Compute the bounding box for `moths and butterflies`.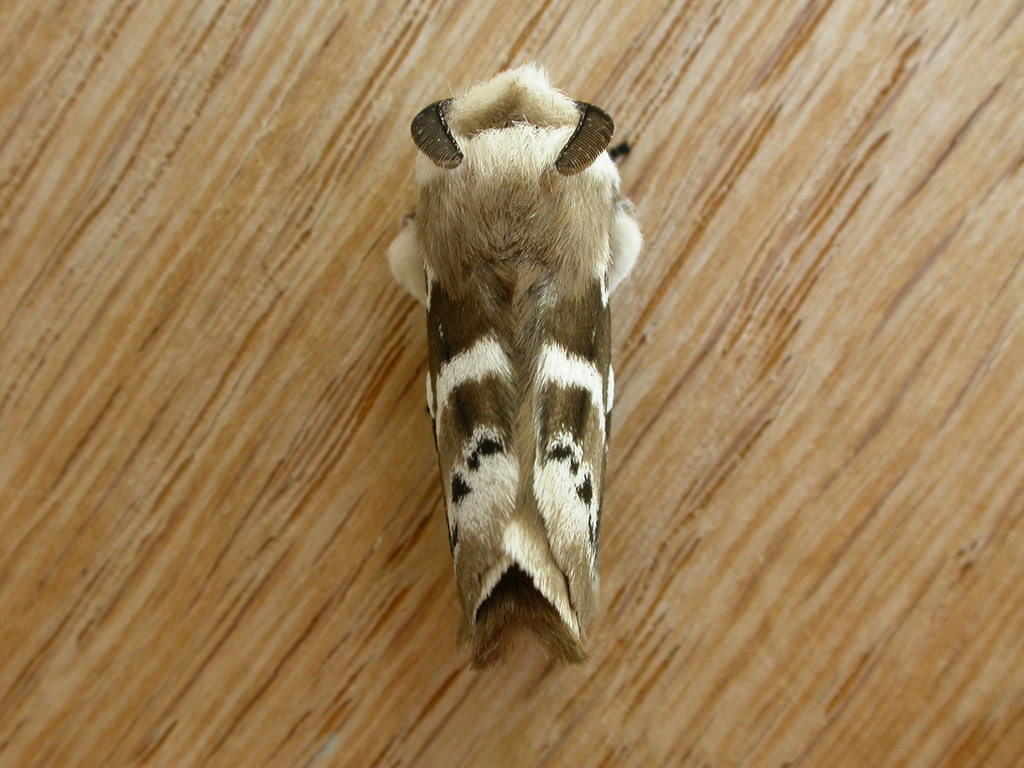
{"left": 384, "top": 58, "right": 652, "bottom": 679}.
